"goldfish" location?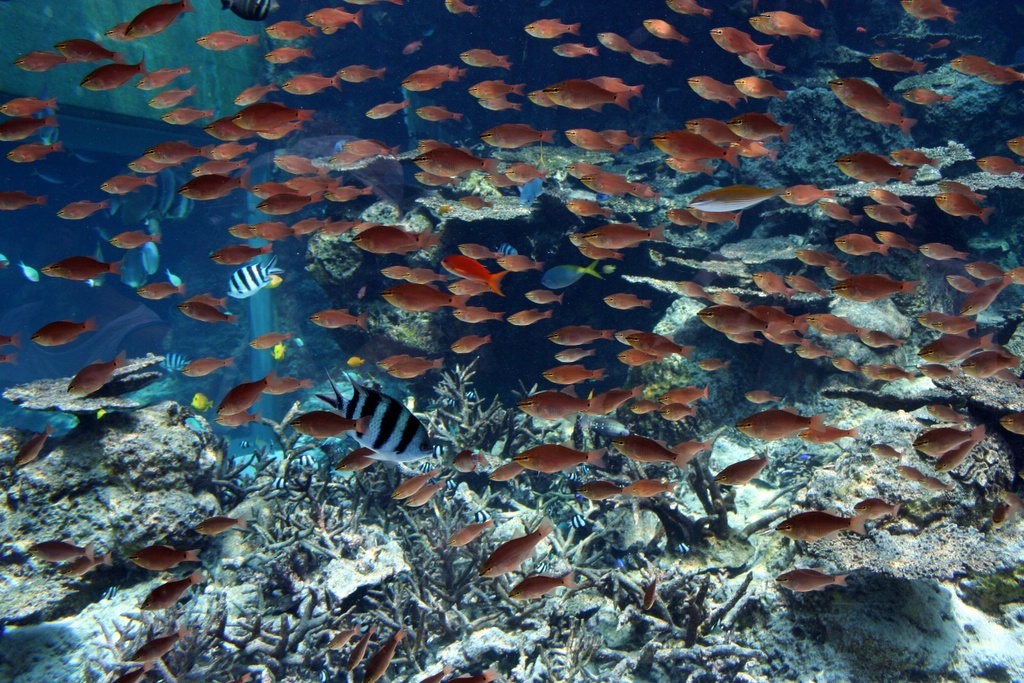
bbox=[336, 63, 387, 84]
